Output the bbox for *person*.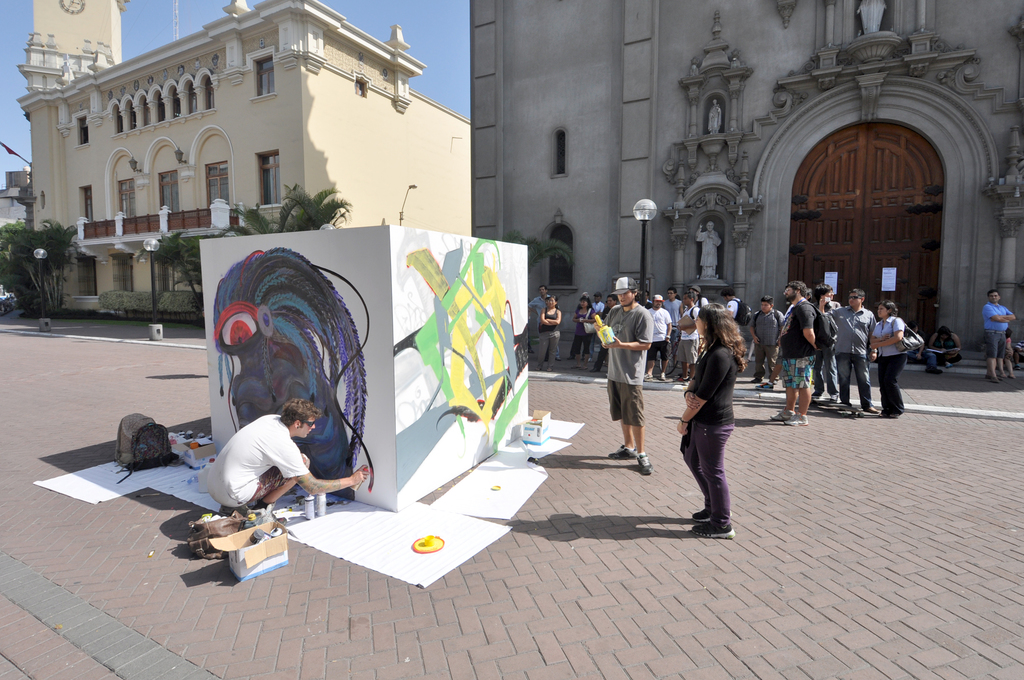
{"left": 924, "top": 320, "right": 963, "bottom": 363}.
